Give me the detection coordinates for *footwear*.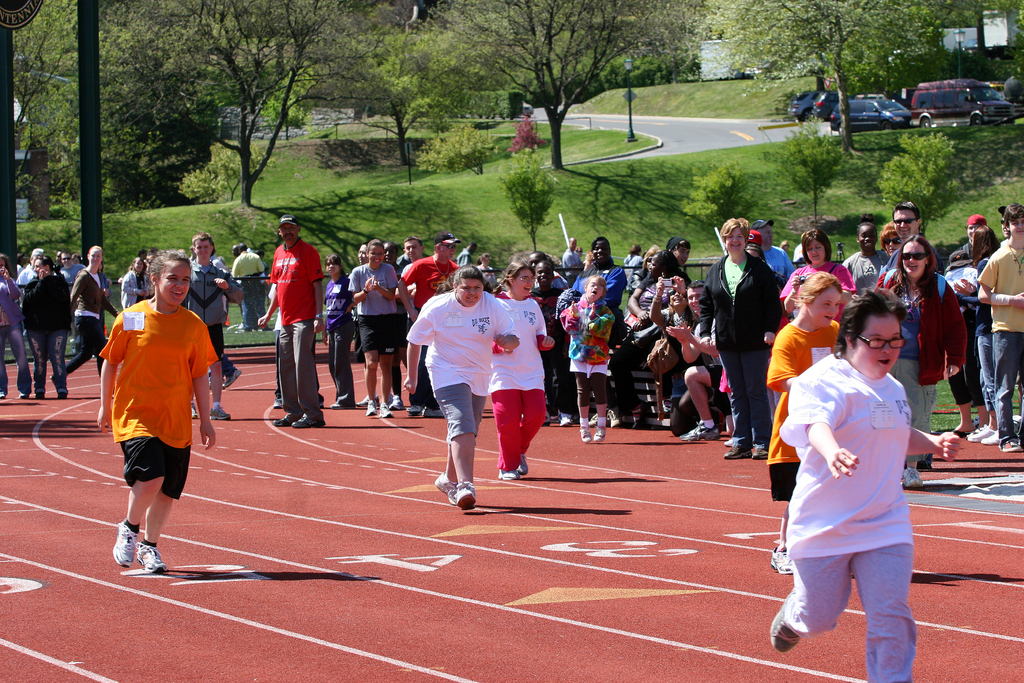
[left=0, top=389, right=5, bottom=399].
